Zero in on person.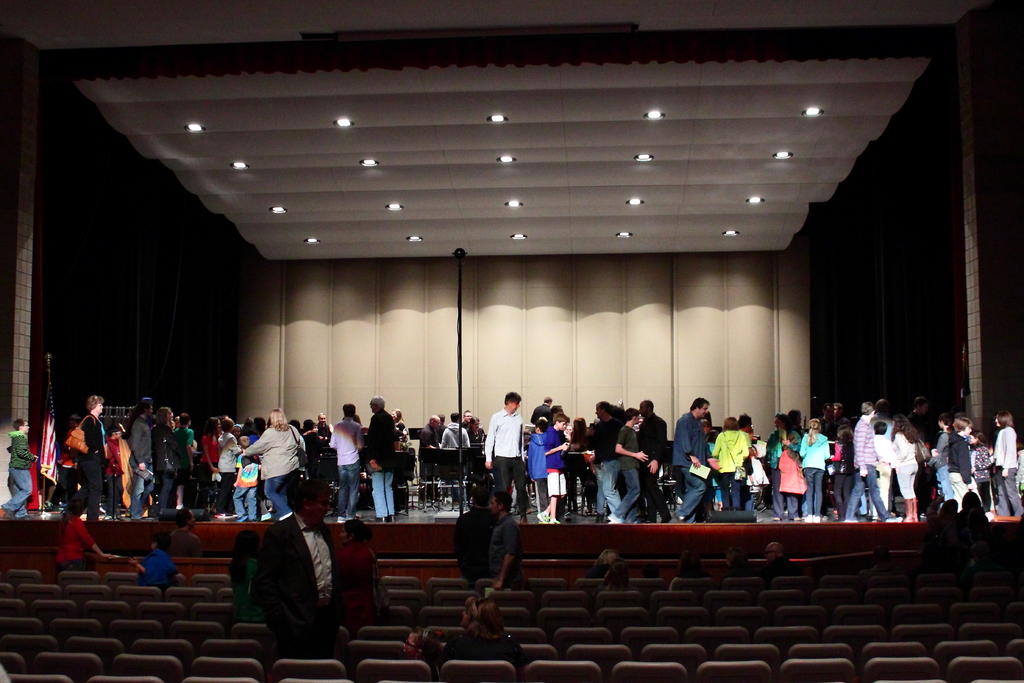
Zeroed in: rect(643, 561, 662, 580).
